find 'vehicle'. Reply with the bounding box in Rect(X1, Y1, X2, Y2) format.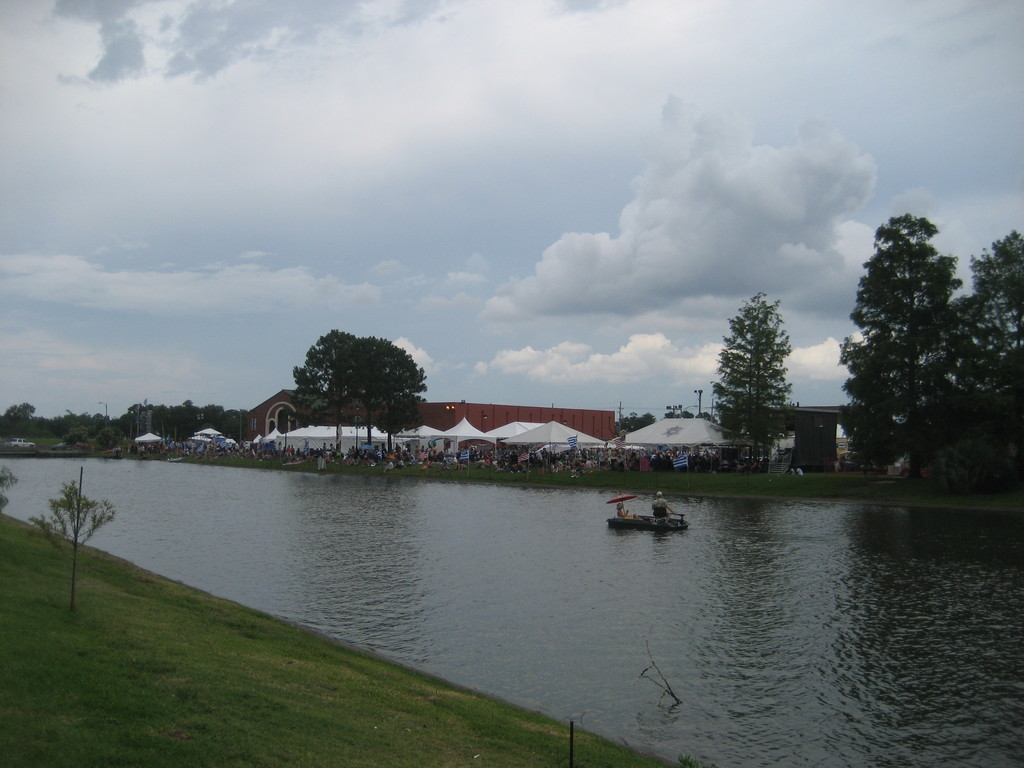
Rect(602, 487, 694, 539).
